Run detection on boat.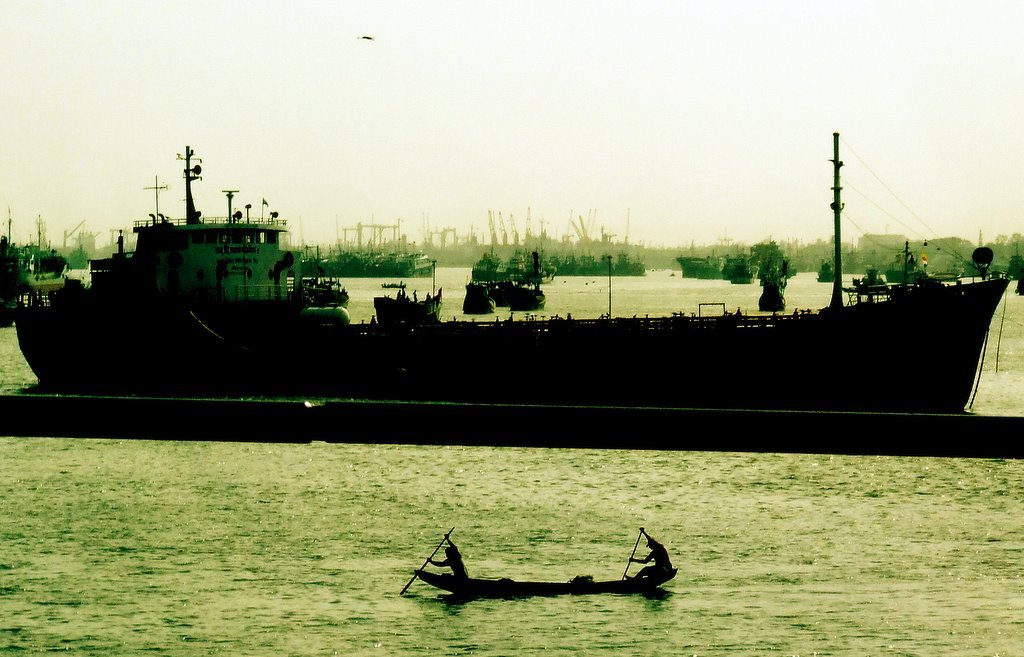
Result: detection(539, 251, 567, 278).
